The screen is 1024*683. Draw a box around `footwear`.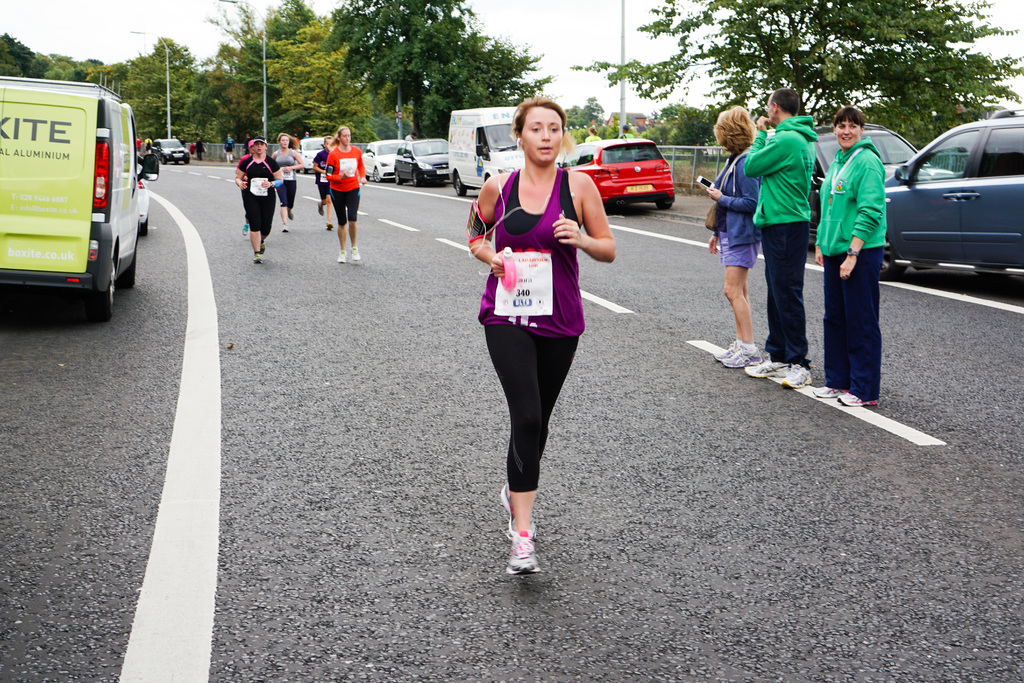
x1=334 y1=249 x2=346 y2=263.
